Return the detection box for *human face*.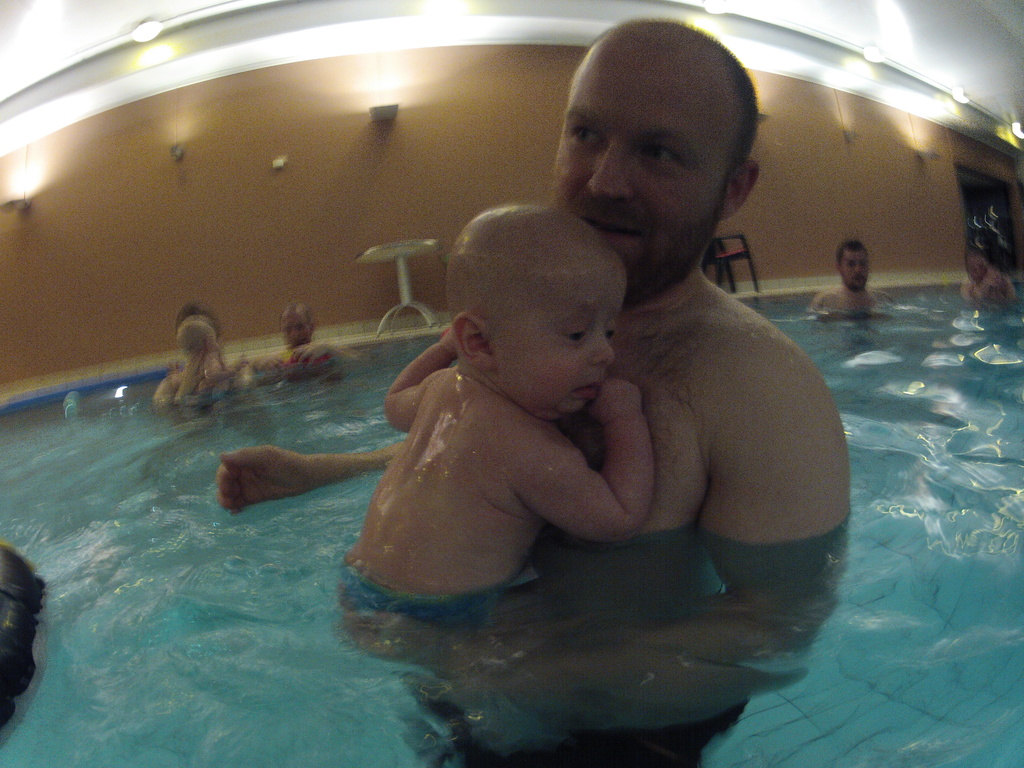
963:247:982:278.
